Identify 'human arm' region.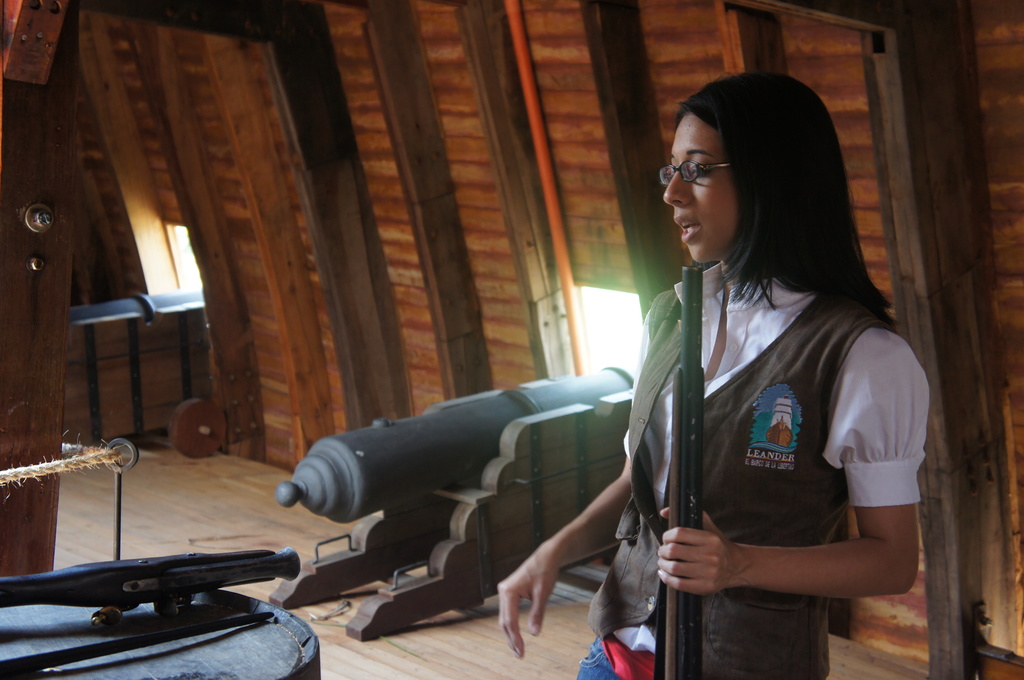
Region: [x1=653, y1=316, x2=936, y2=606].
